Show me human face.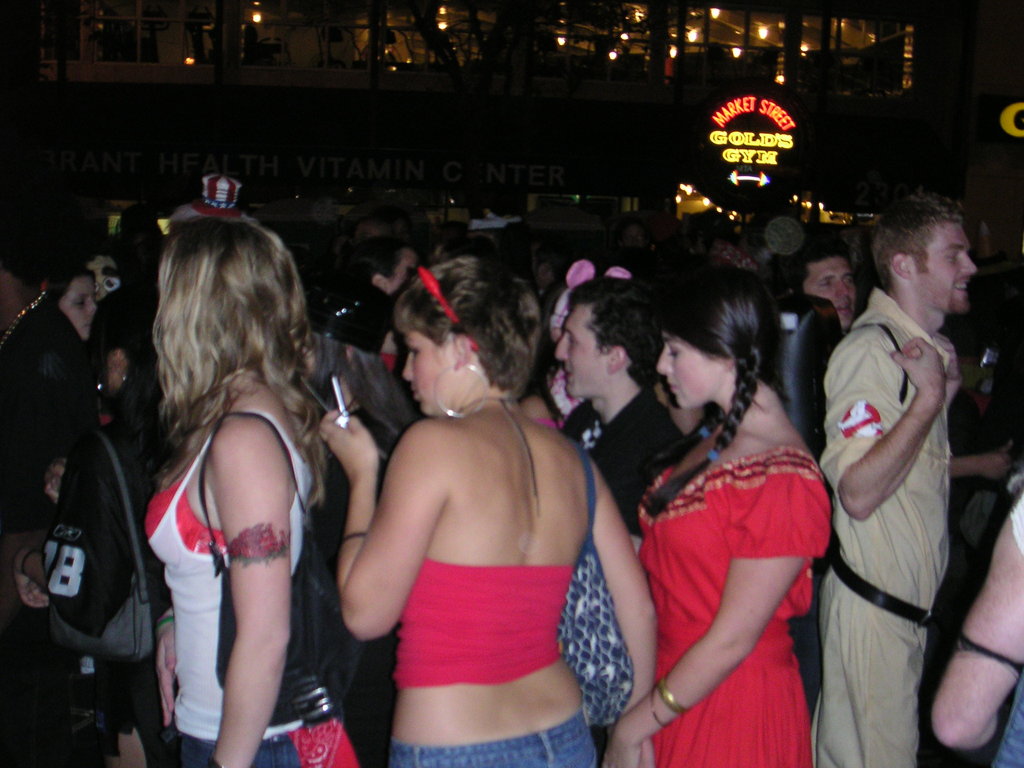
human face is here: box=[655, 326, 718, 408].
